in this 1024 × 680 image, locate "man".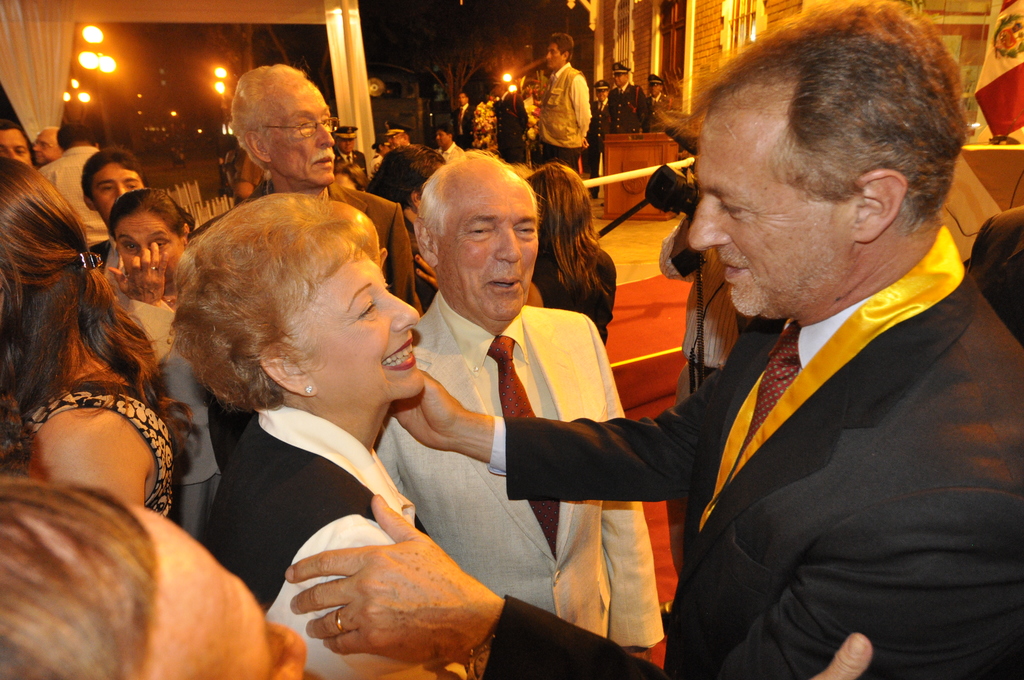
Bounding box: locate(29, 123, 61, 170).
